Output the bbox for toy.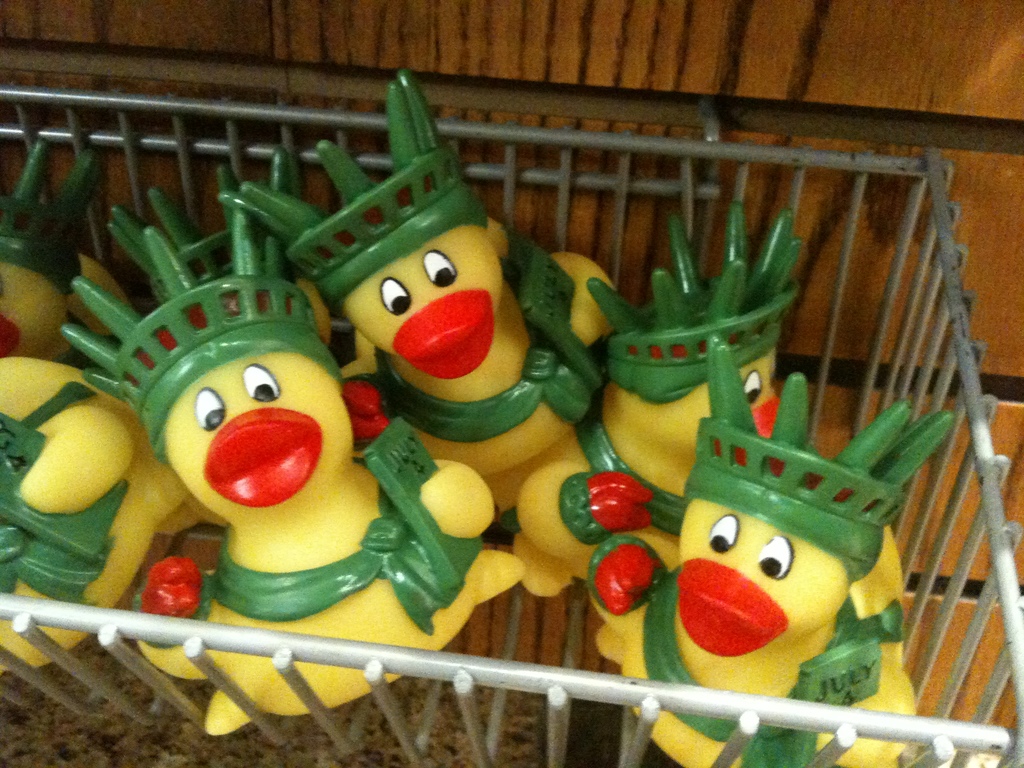
x1=582 y1=324 x2=975 y2=767.
